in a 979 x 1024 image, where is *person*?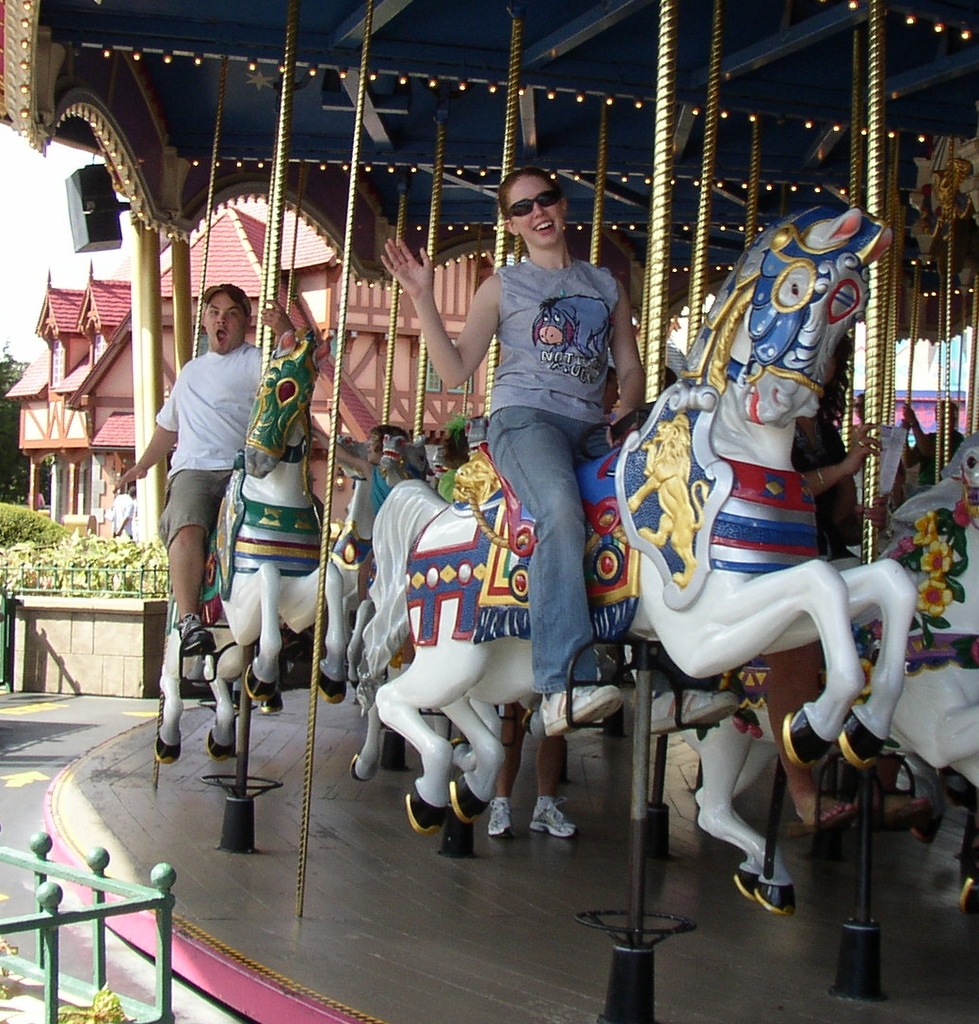
785, 333, 891, 836.
